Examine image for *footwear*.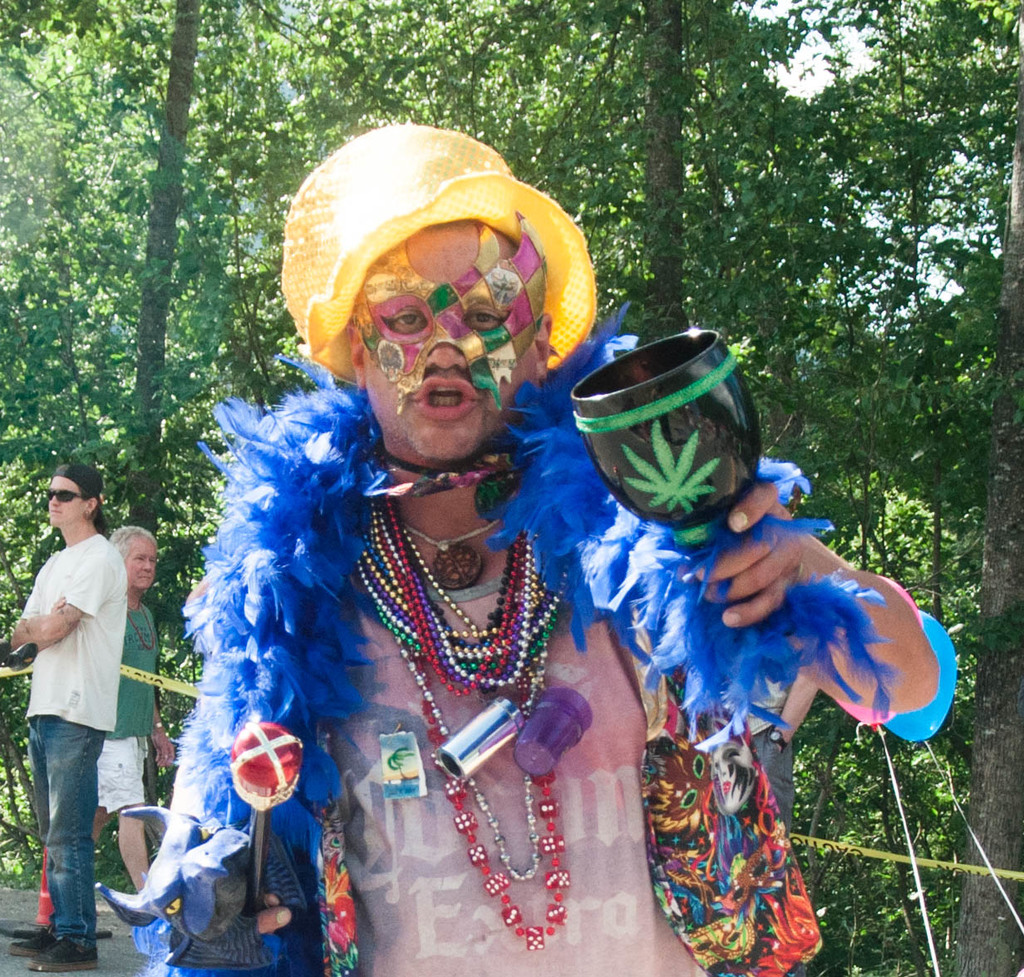
Examination result: pyautogui.locateOnScreen(7, 923, 61, 953).
